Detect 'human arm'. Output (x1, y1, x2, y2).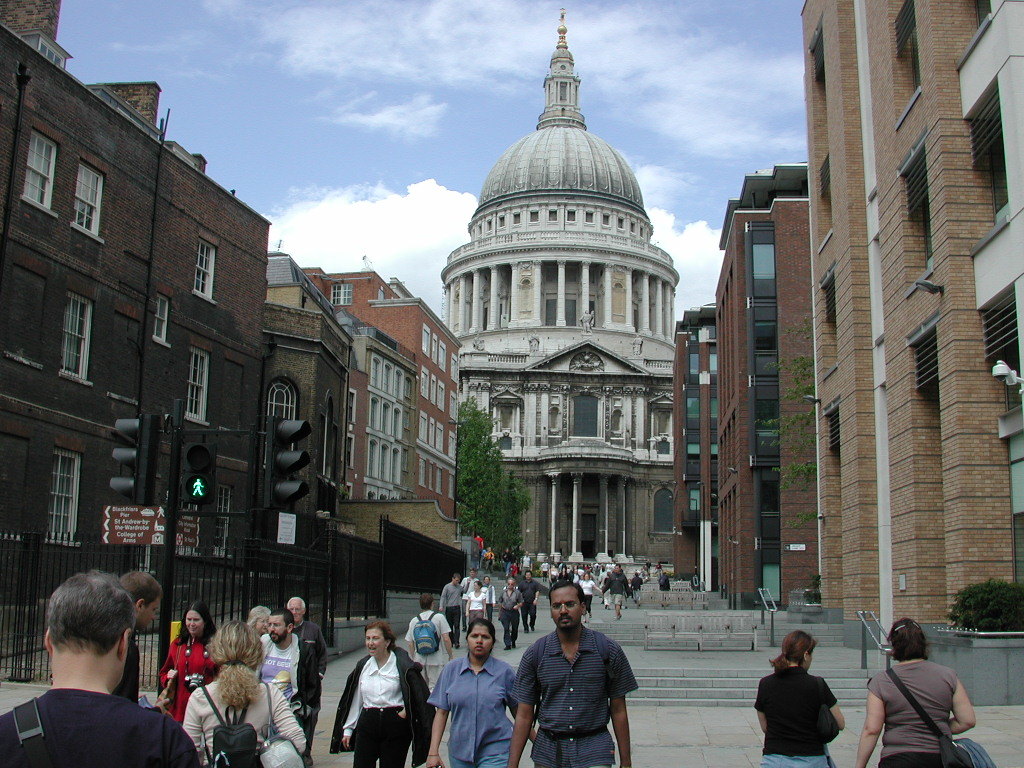
(507, 645, 545, 767).
